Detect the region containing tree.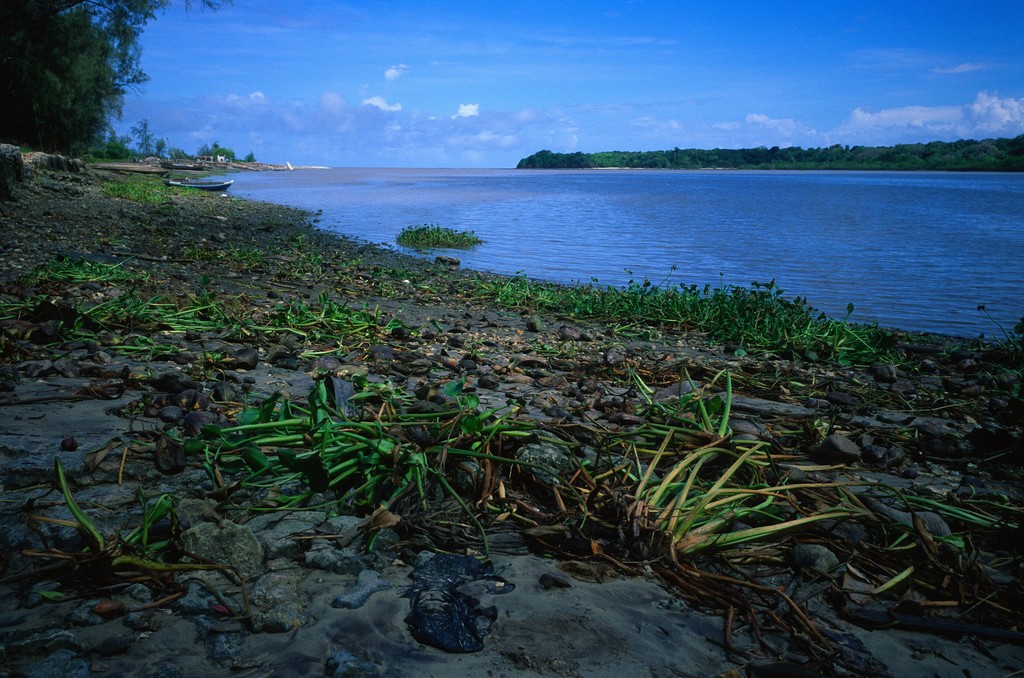
0:0:231:150.
